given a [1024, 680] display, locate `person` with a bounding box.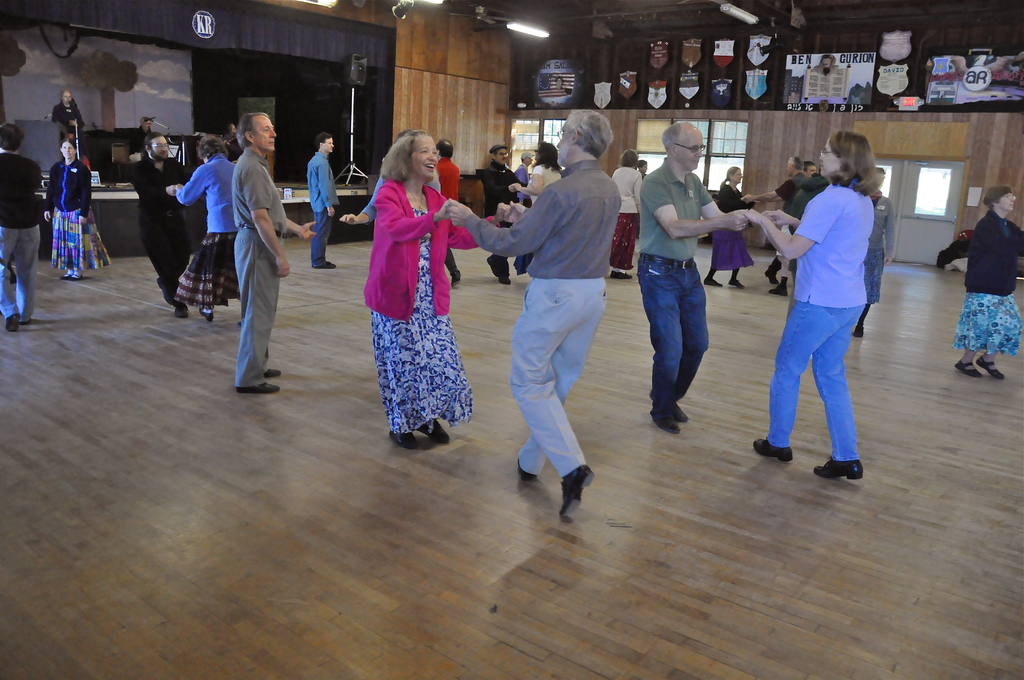
Located: <box>42,139,94,286</box>.
